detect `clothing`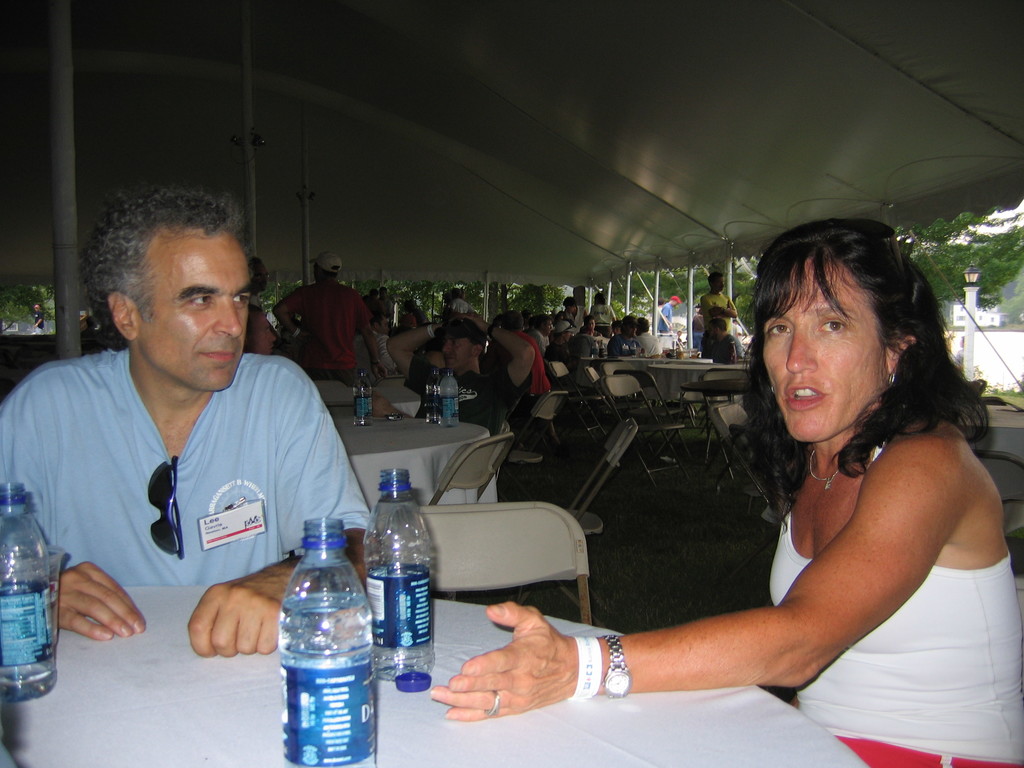
509,326,559,404
